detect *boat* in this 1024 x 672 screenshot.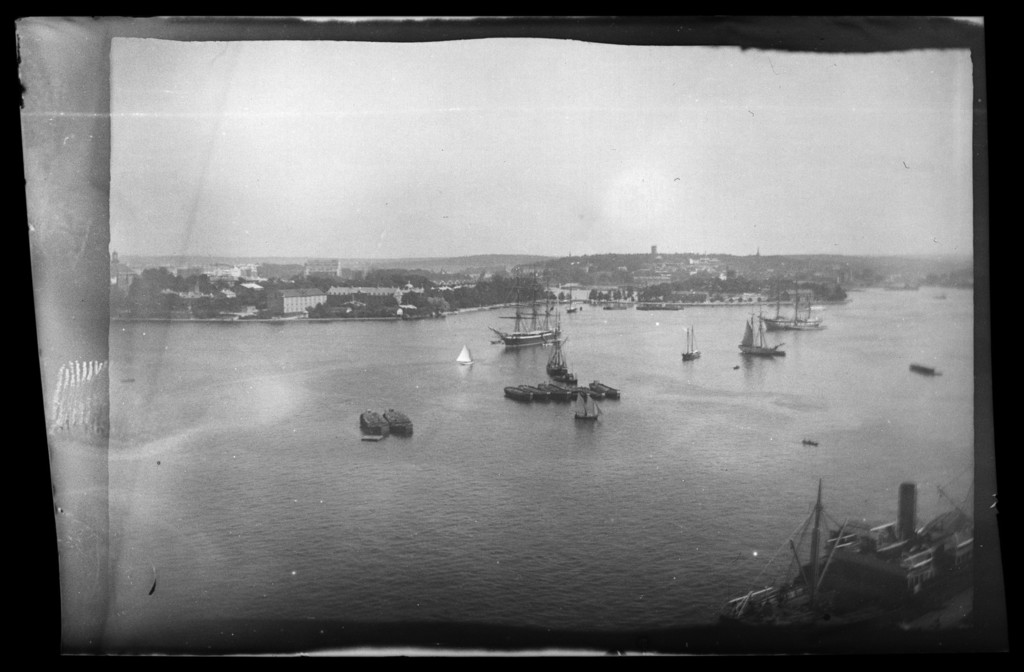
Detection: [684,328,703,361].
